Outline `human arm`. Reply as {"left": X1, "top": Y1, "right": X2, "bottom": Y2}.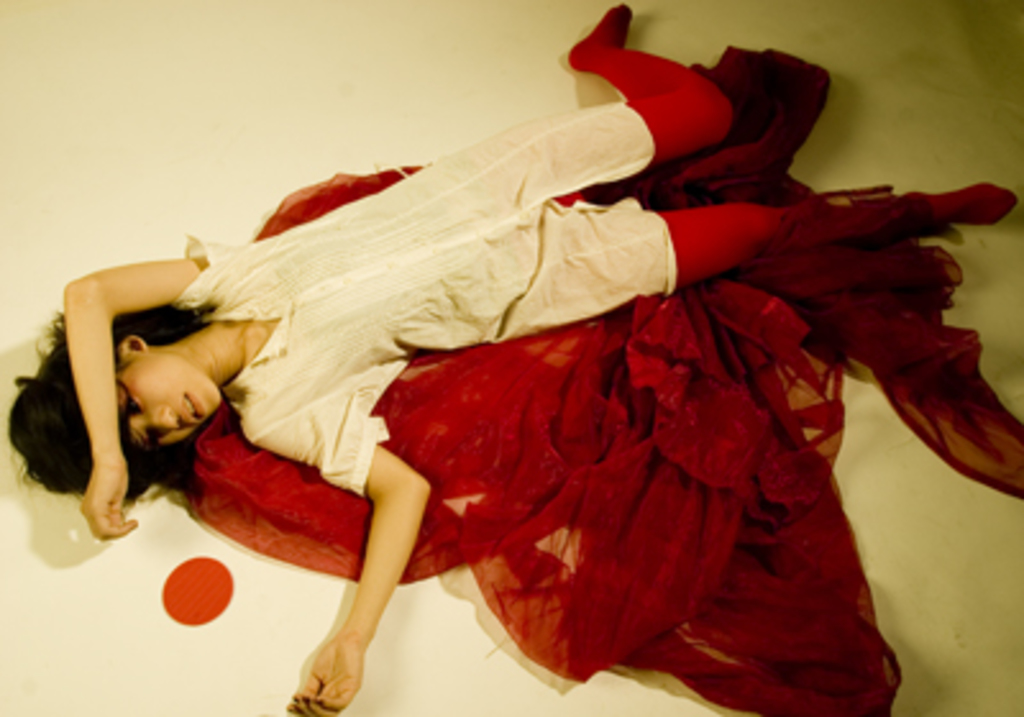
{"left": 238, "top": 423, "right": 435, "bottom": 714}.
